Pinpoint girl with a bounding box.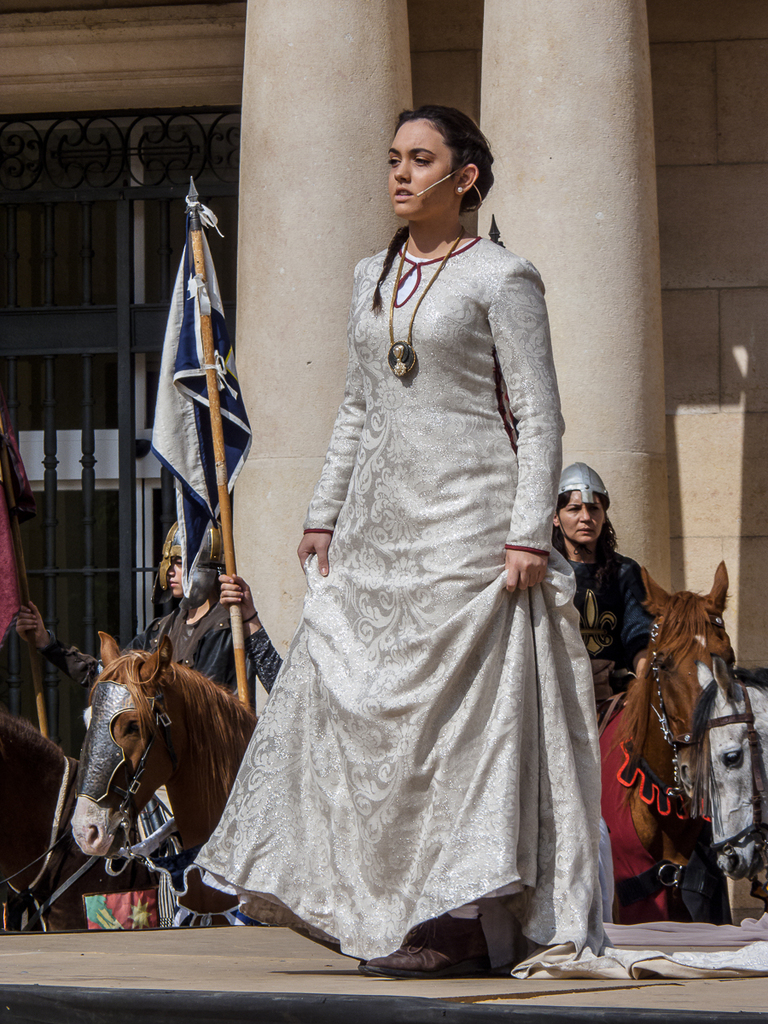
x1=548, y1=464, x2=666, y2=720.
